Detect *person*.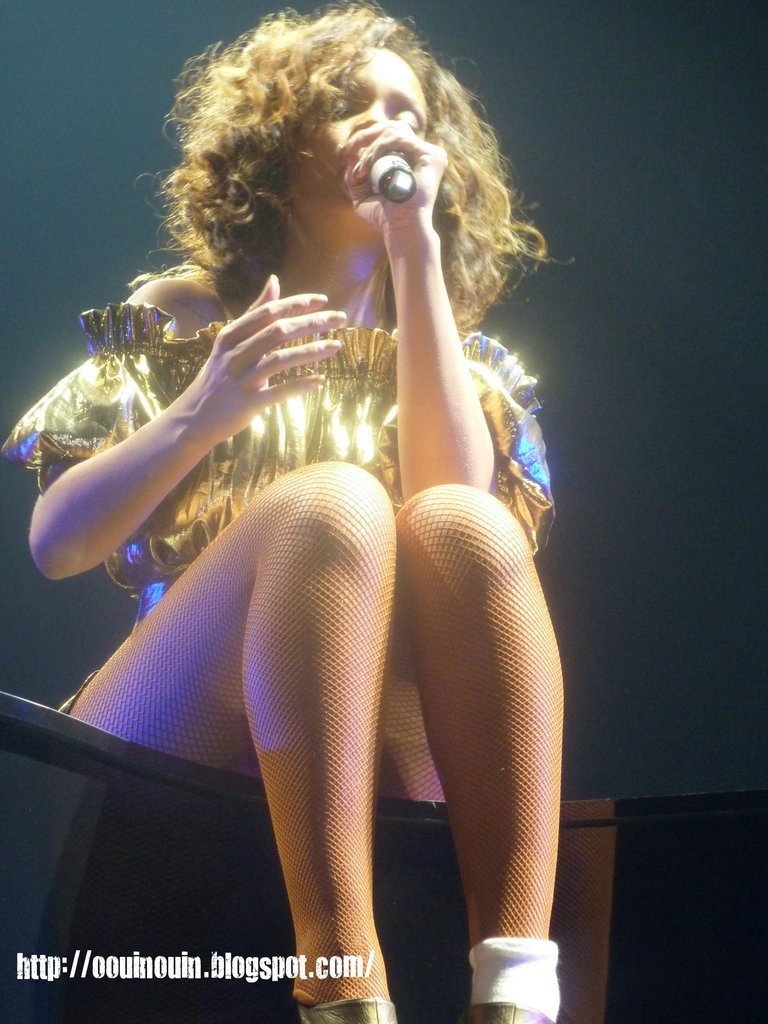
Detected at crop(7, 0, 577, 1023).
